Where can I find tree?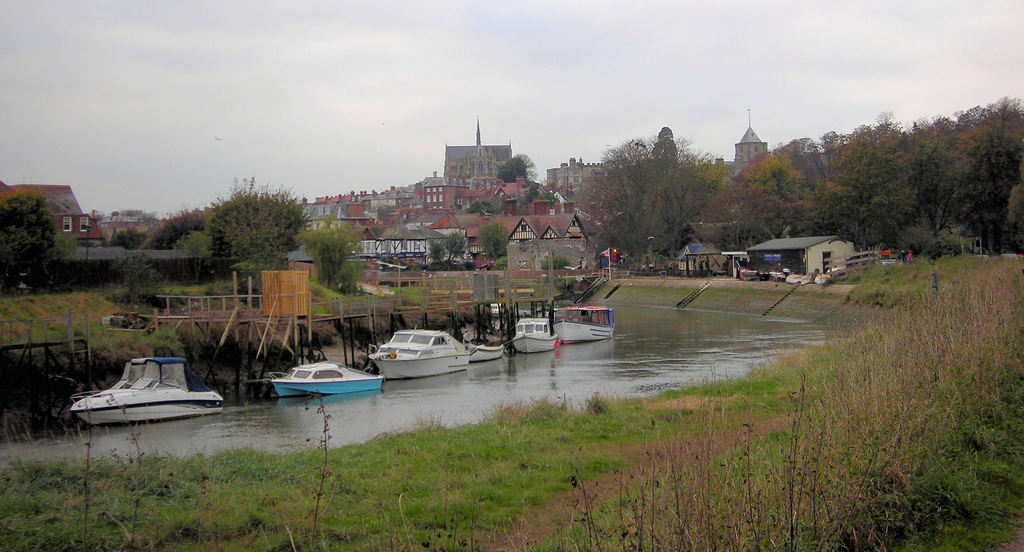
You can find it at {"x1": 122, "y1": 254, "x2": 183, "y2": 305}.
